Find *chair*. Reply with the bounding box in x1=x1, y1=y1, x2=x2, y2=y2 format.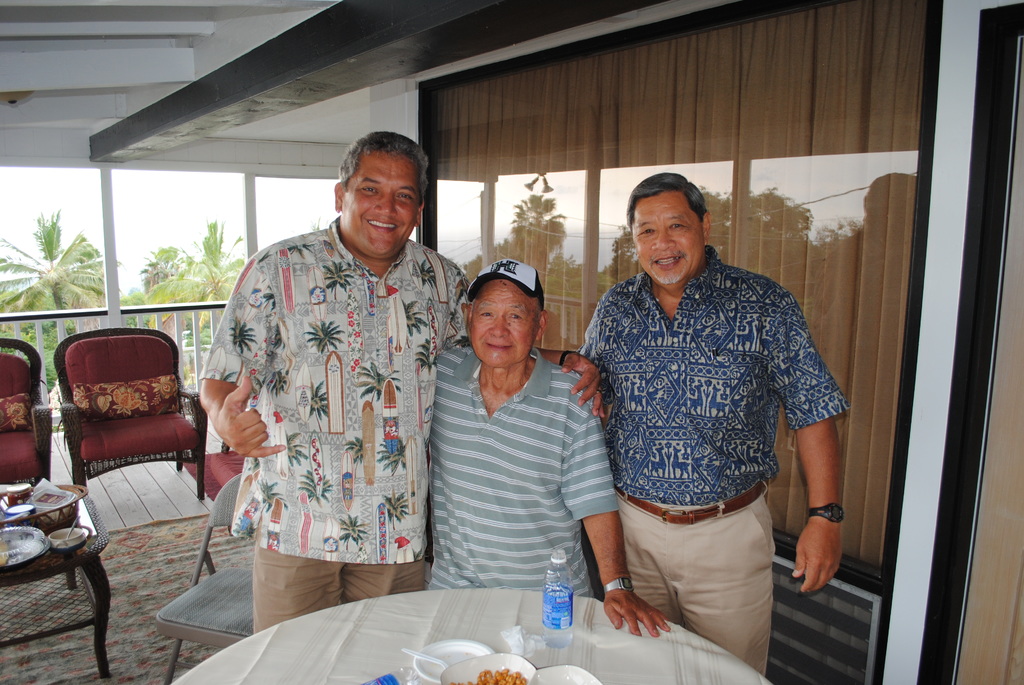
x1=152, y1=473, x2=257, y2=684.
